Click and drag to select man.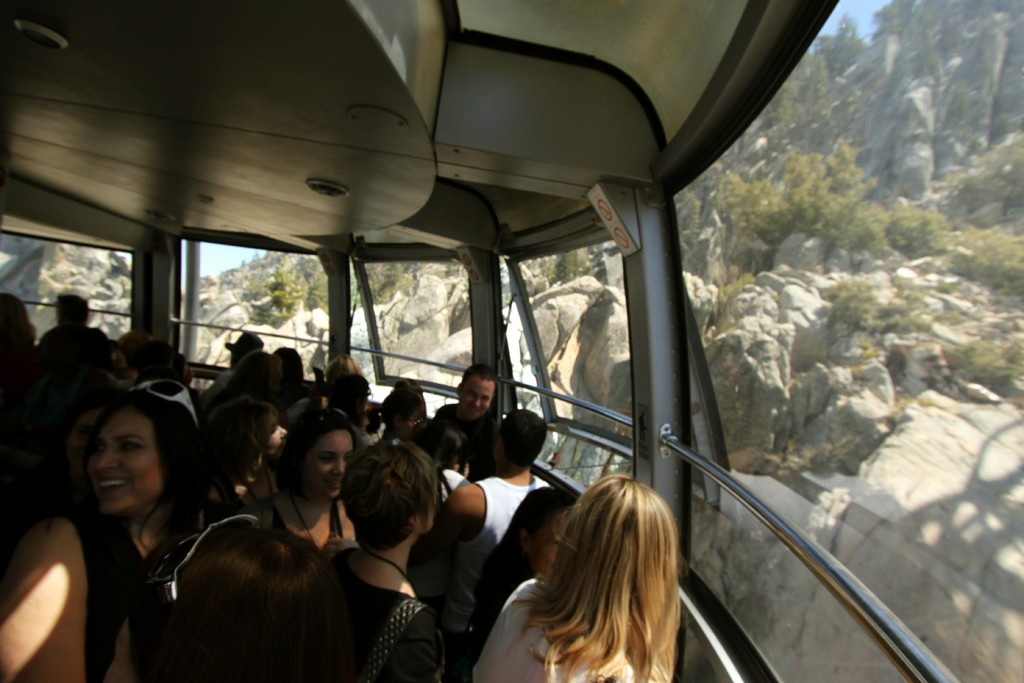
Selection: 428 363 509 471.
